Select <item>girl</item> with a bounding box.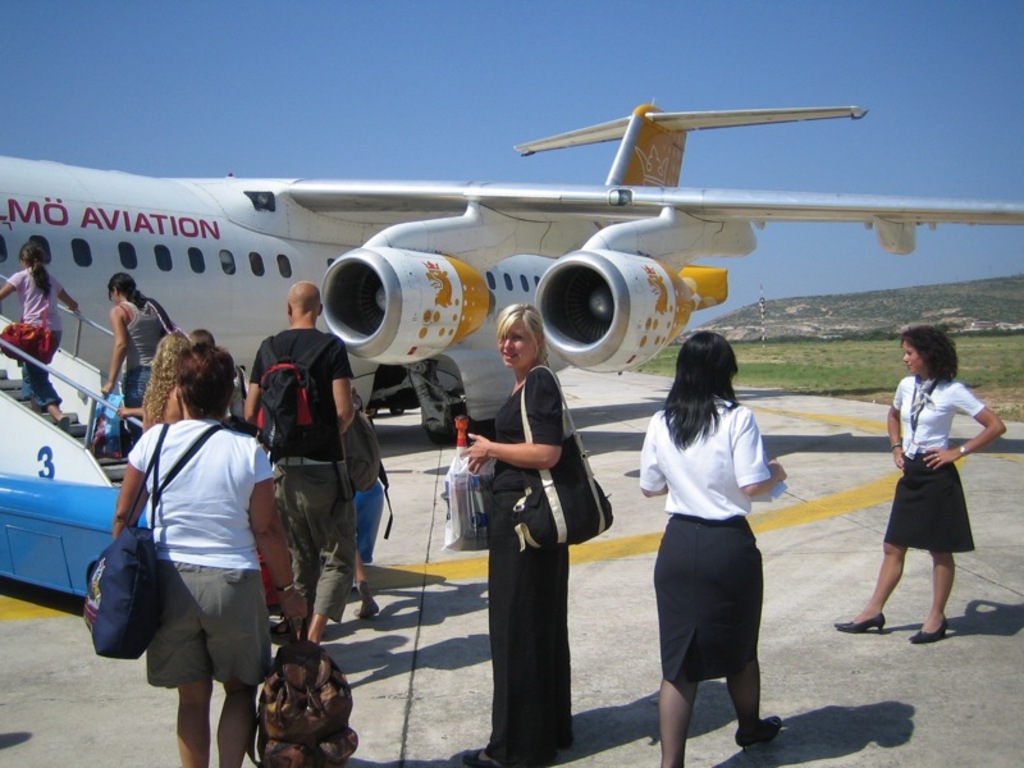
bbox=(833, 328, 1009, 641).
